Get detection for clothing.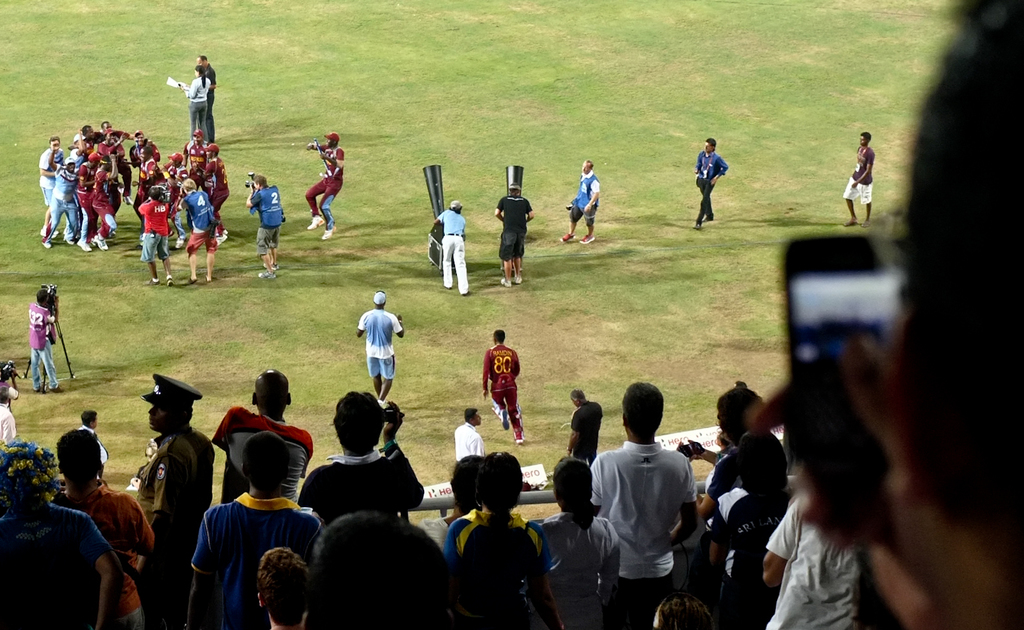
Detection: BBox(225, 176, 285, 245).
